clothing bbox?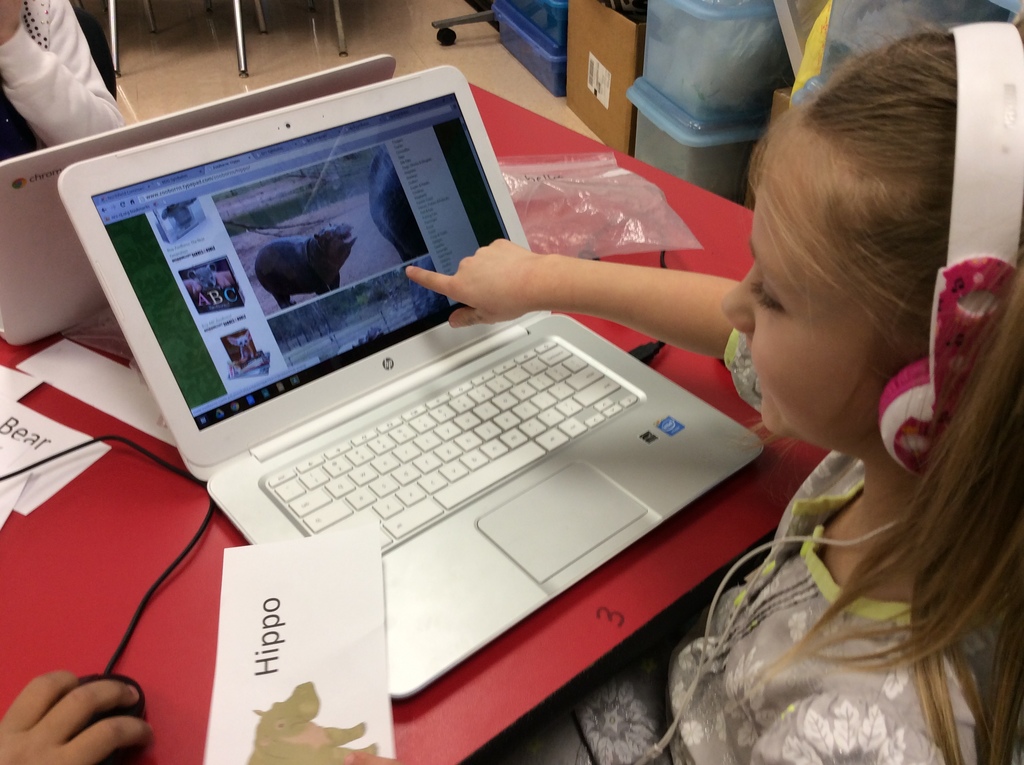
(0,0,154,161)
